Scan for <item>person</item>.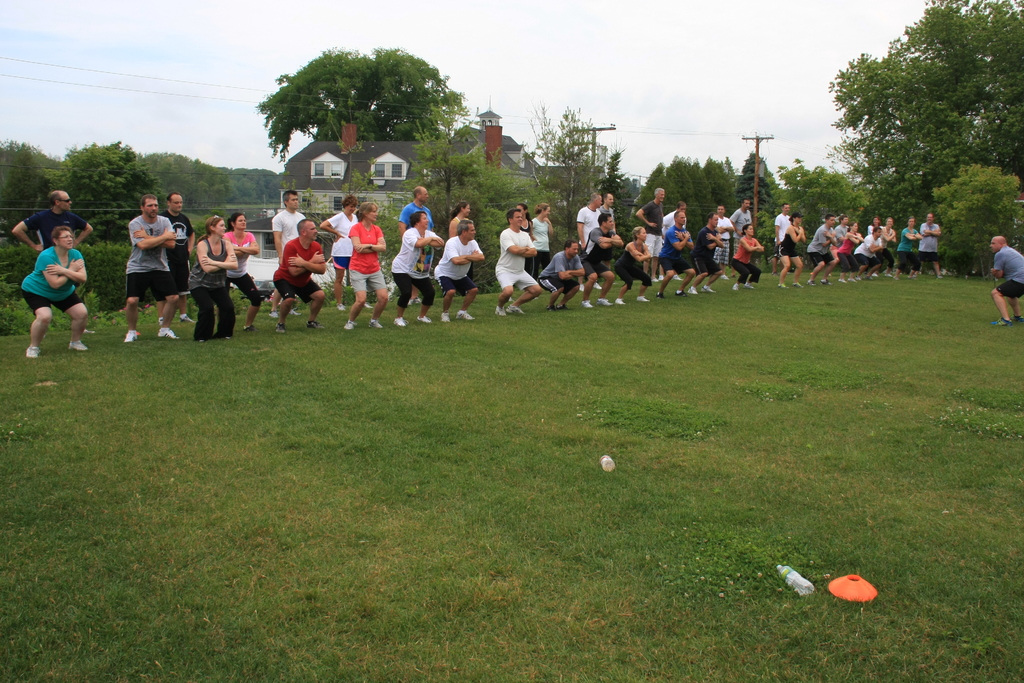
Scan result: 271, 186, 308, 319.
